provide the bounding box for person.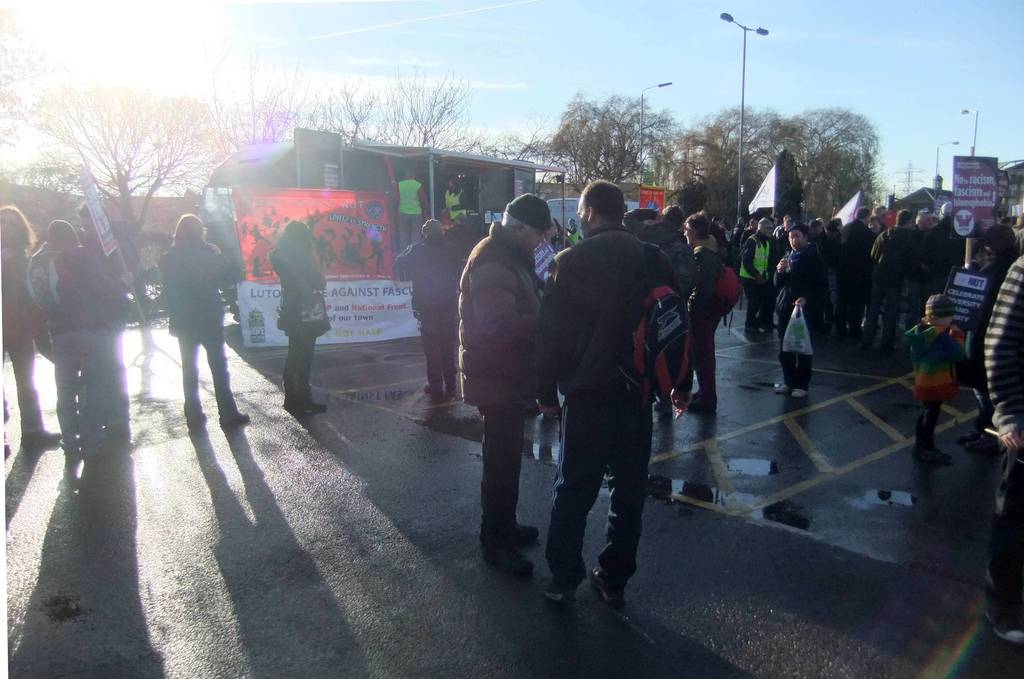
bbox=(983, 252, 1023, 634).
